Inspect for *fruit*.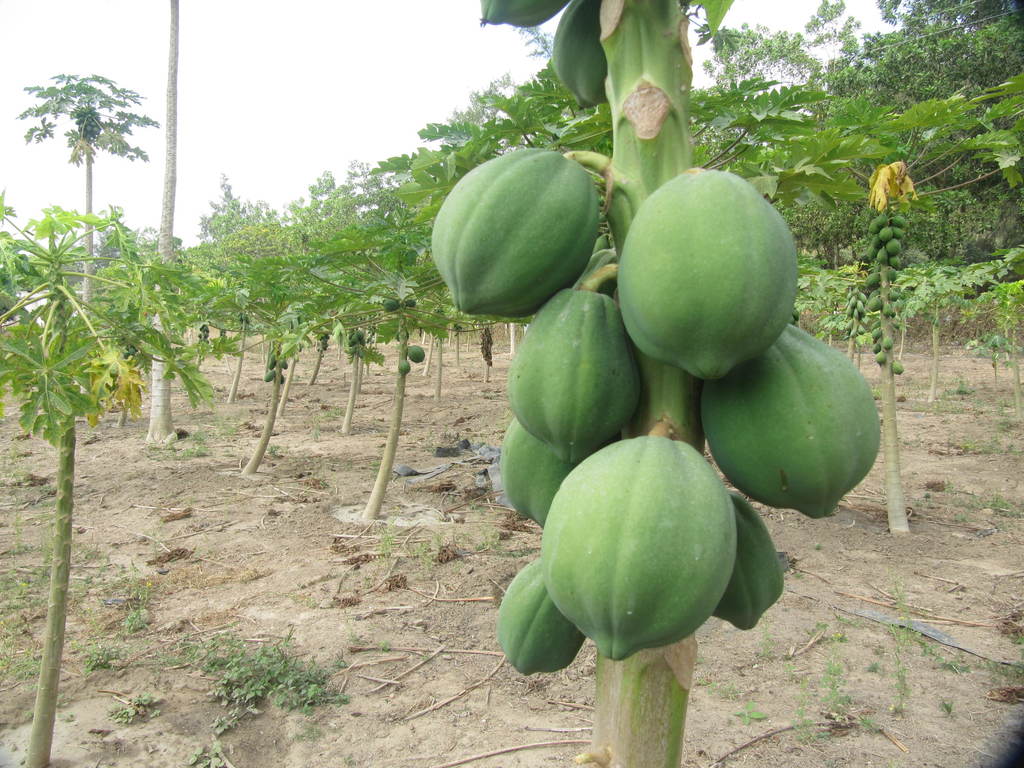
Inspection: x1=198, y1=325, x2=212, y2=344.
